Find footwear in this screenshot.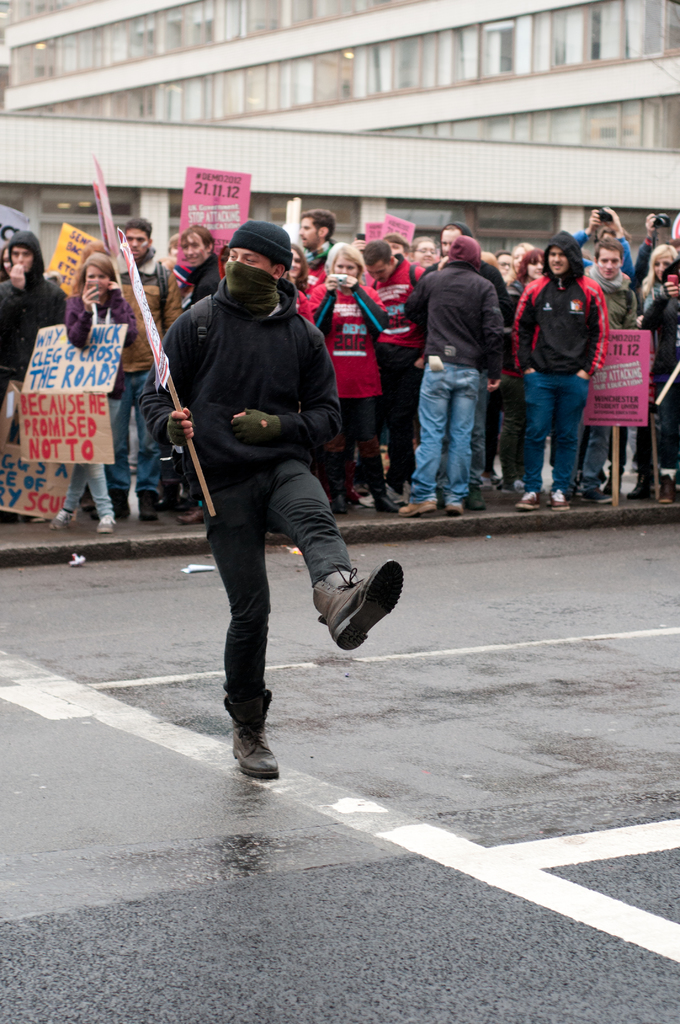
The bounding box for footwear is (514,483,535,511).
